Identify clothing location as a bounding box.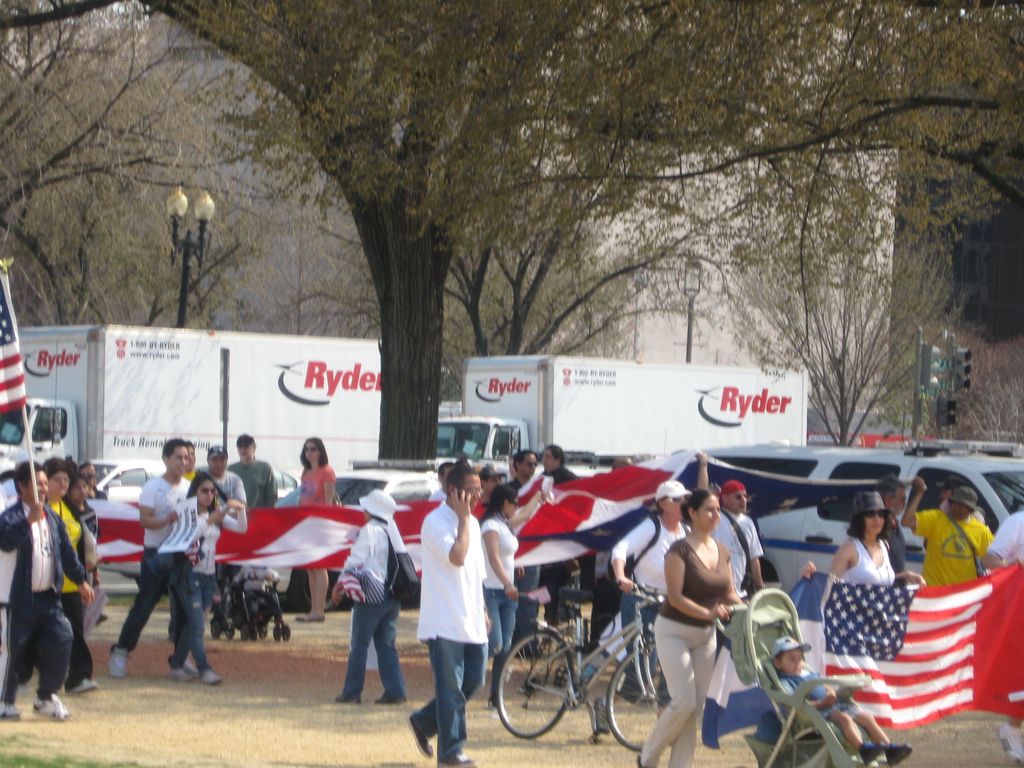
x1=189, y1=470, x2=255, y2=535.
